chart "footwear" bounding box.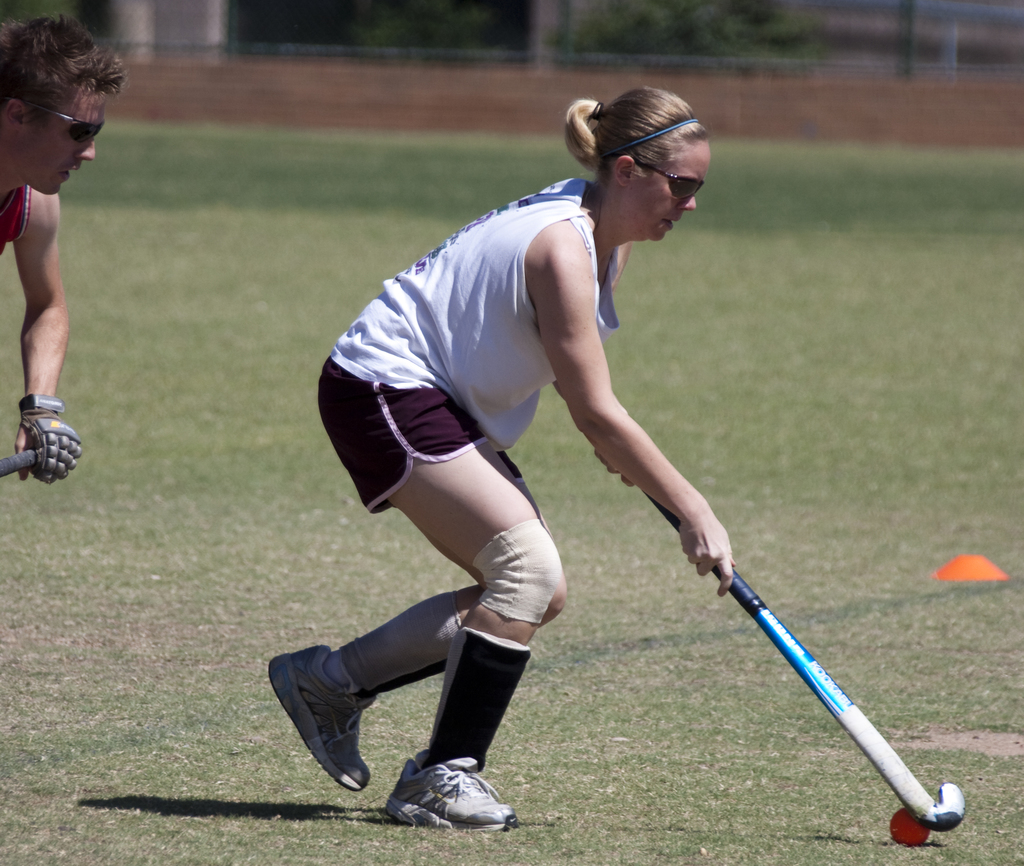
Charted: left=269, top=644, right=382, bottom=792.
